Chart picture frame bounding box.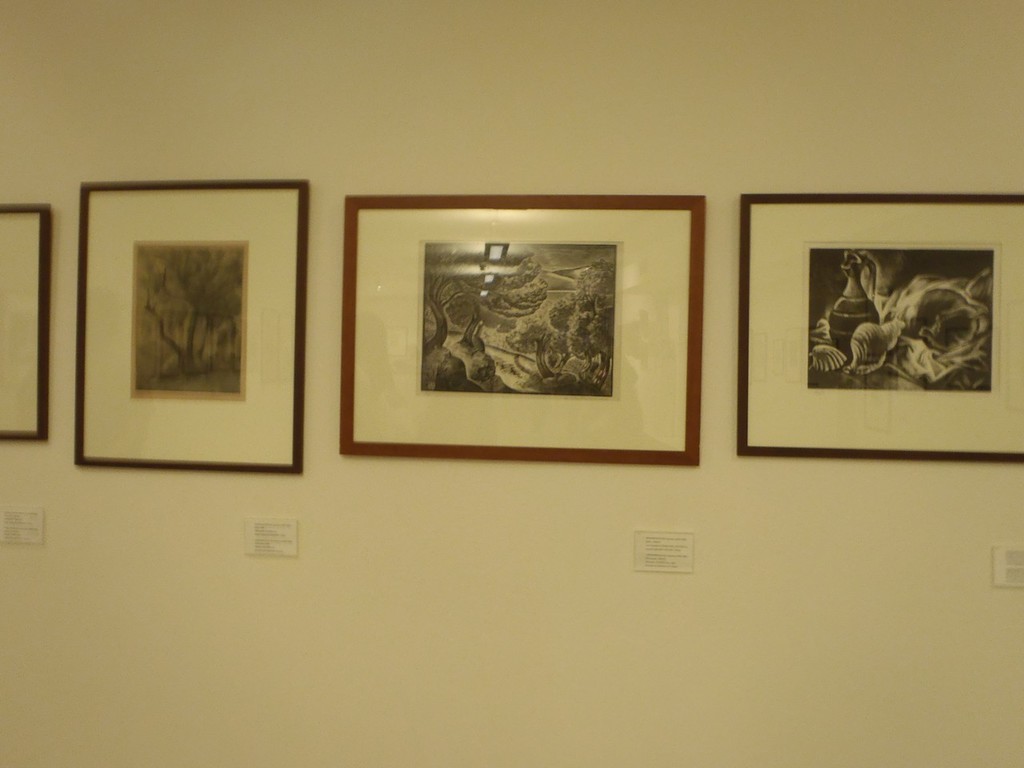
Charted: [72,178,310,474].
